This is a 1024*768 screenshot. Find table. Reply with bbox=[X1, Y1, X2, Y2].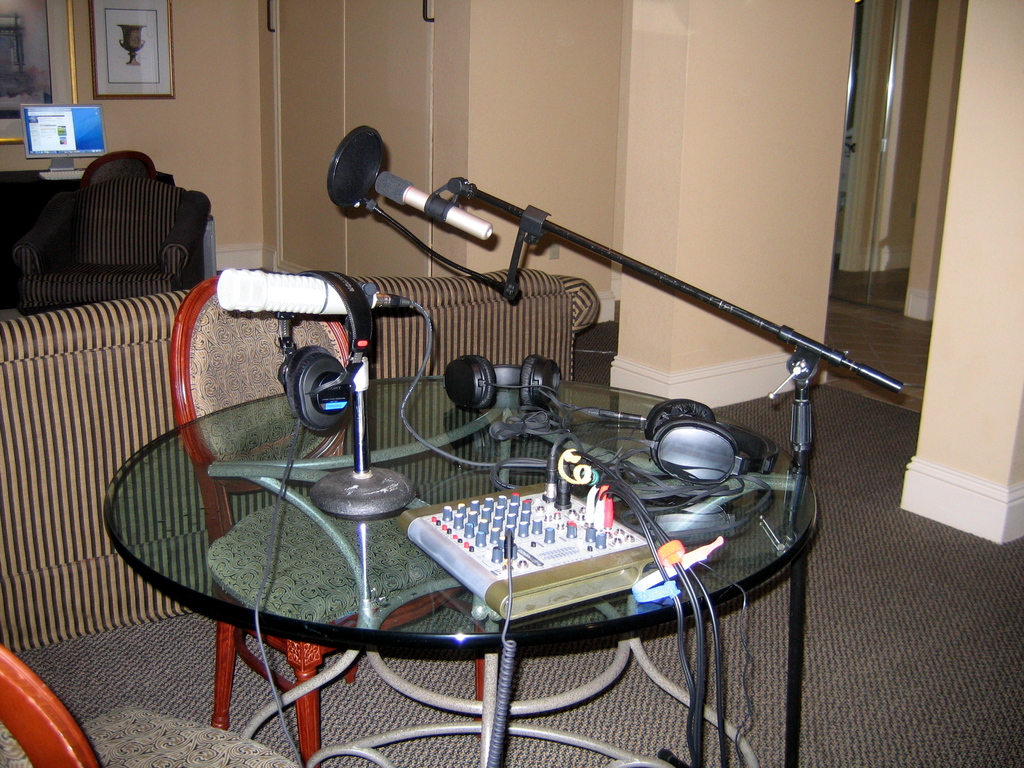
bbox=[87, 280, 893, 739].
